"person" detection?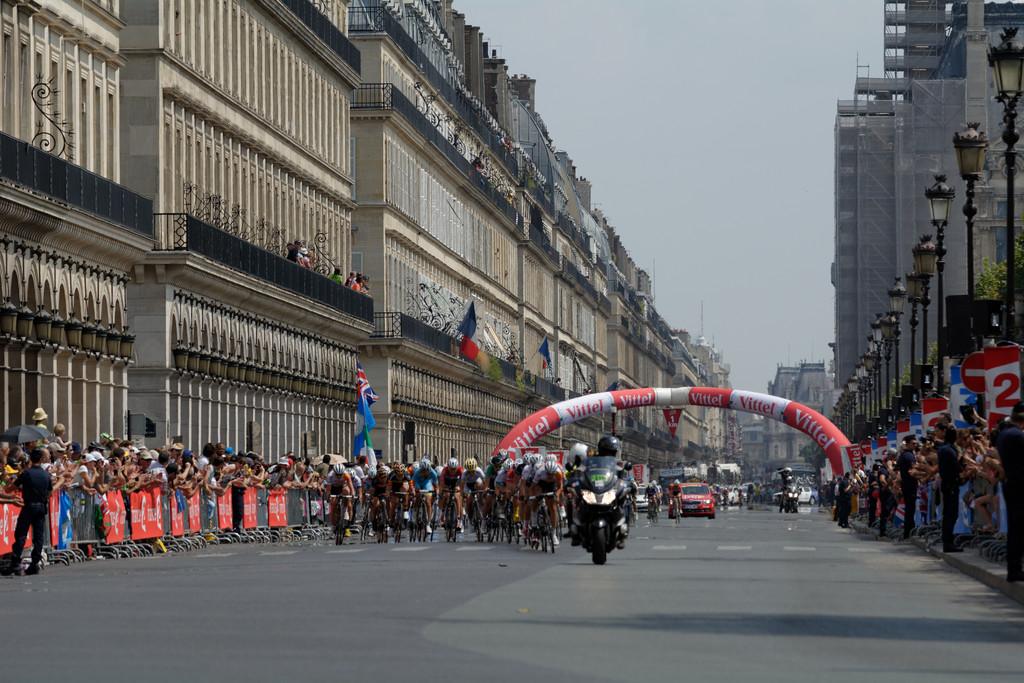
select_region(490, 450, 513, 498)
